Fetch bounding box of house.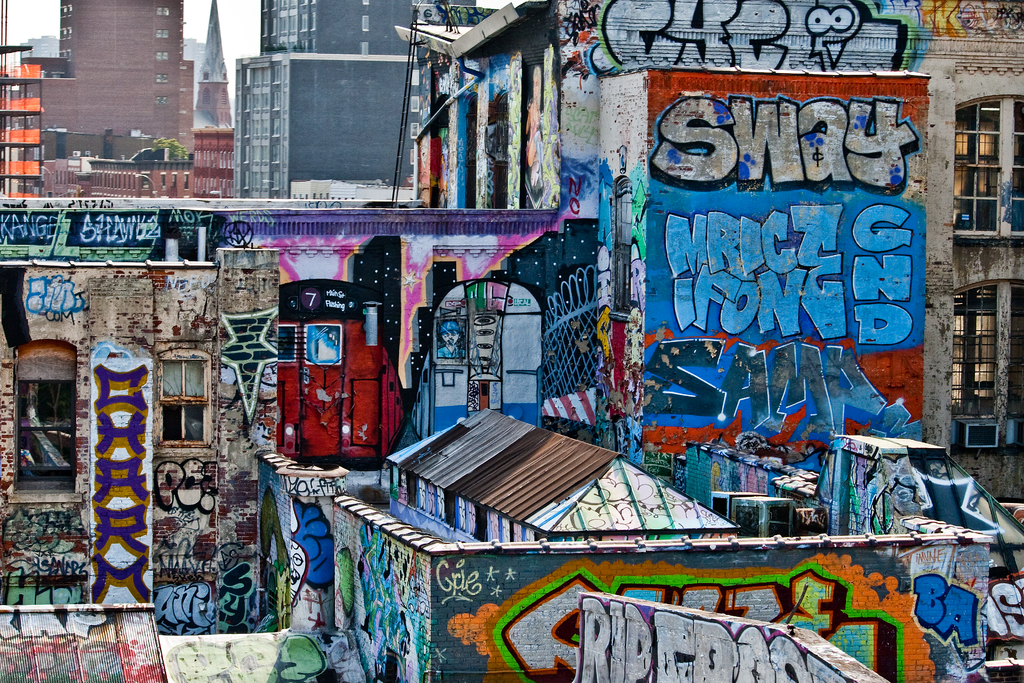
Bbox: <bbox>236, 51, 413, 202</bbox>.
